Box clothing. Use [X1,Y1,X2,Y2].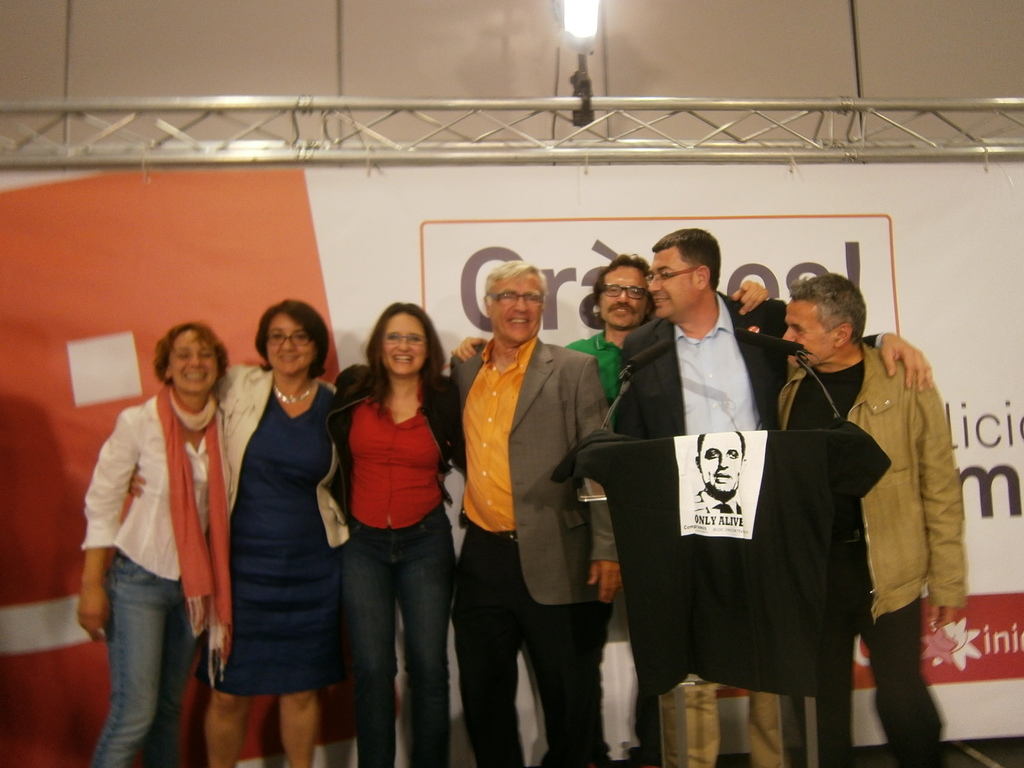
[625,310,890,767].
